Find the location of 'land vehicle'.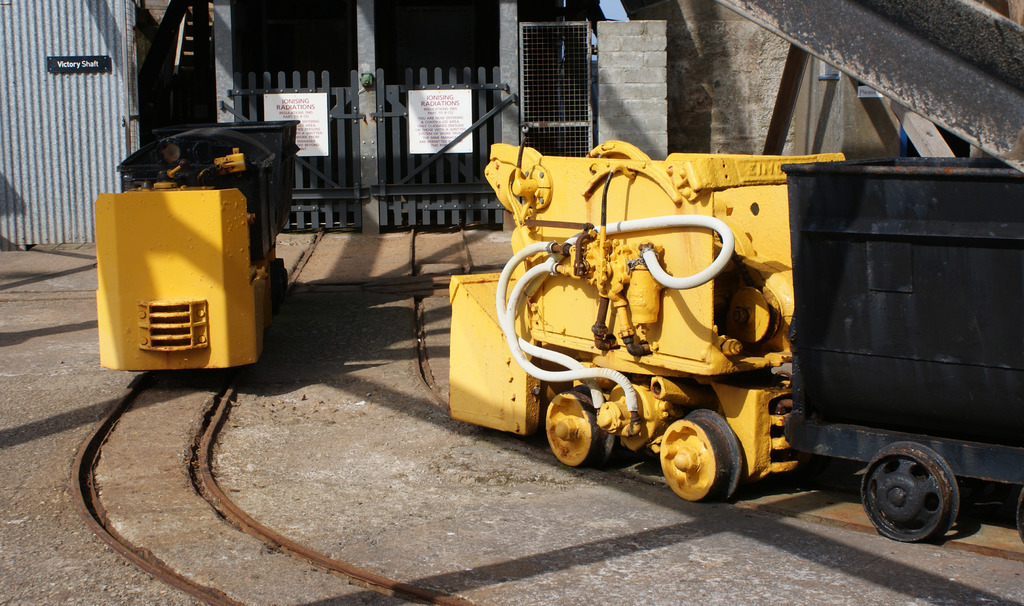
Location: [76, 115, 297, 382].
